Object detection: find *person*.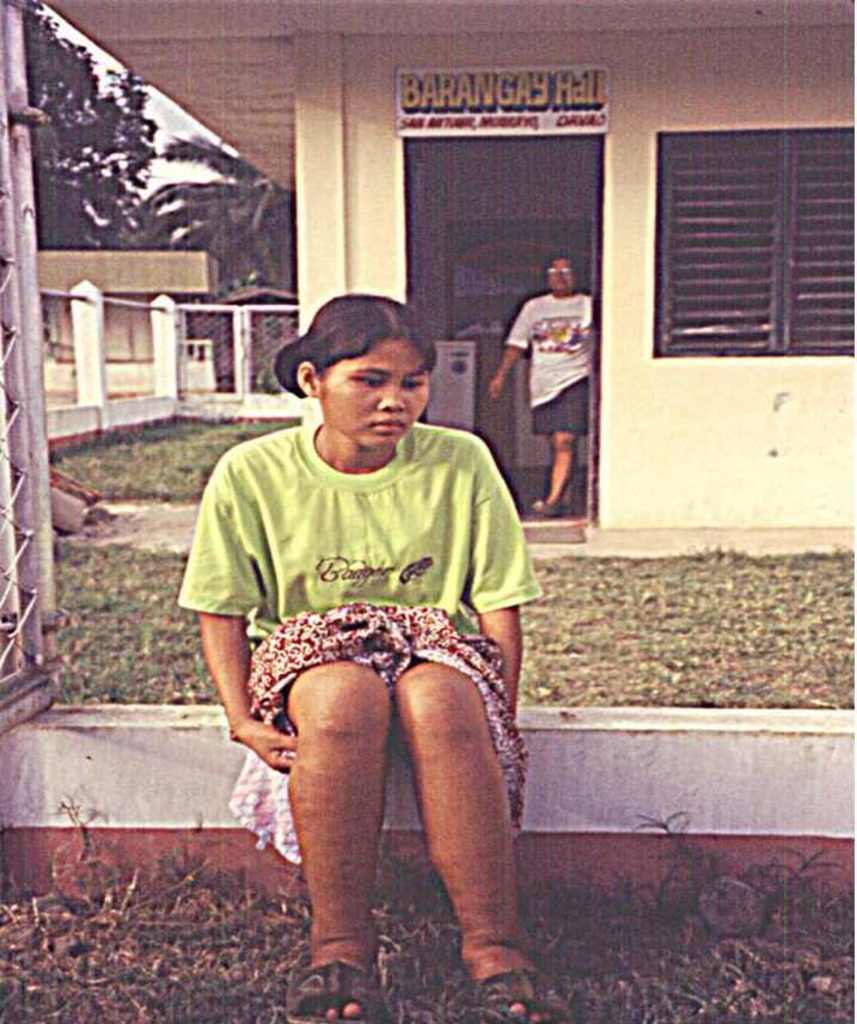
(left=171, top=293, right=575, bottom=976).
